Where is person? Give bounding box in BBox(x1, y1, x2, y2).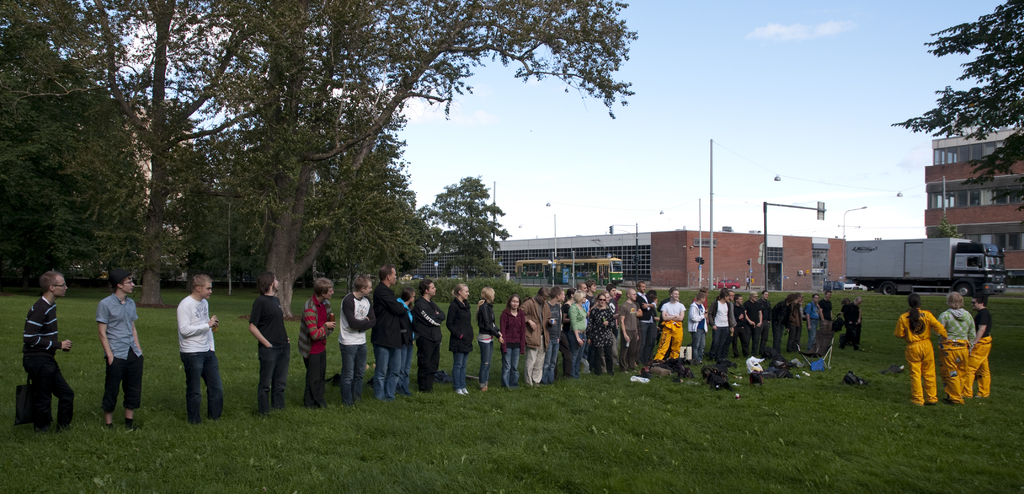
BBox(298, 276, 339, 408).
